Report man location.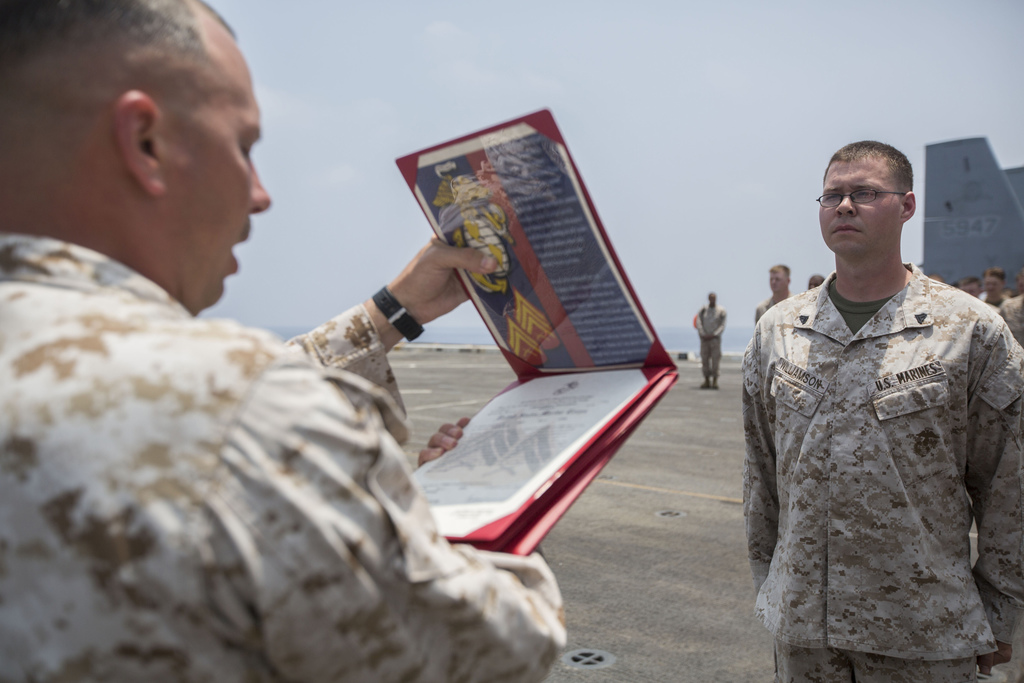
Report: [692, 290, 728, 390].
